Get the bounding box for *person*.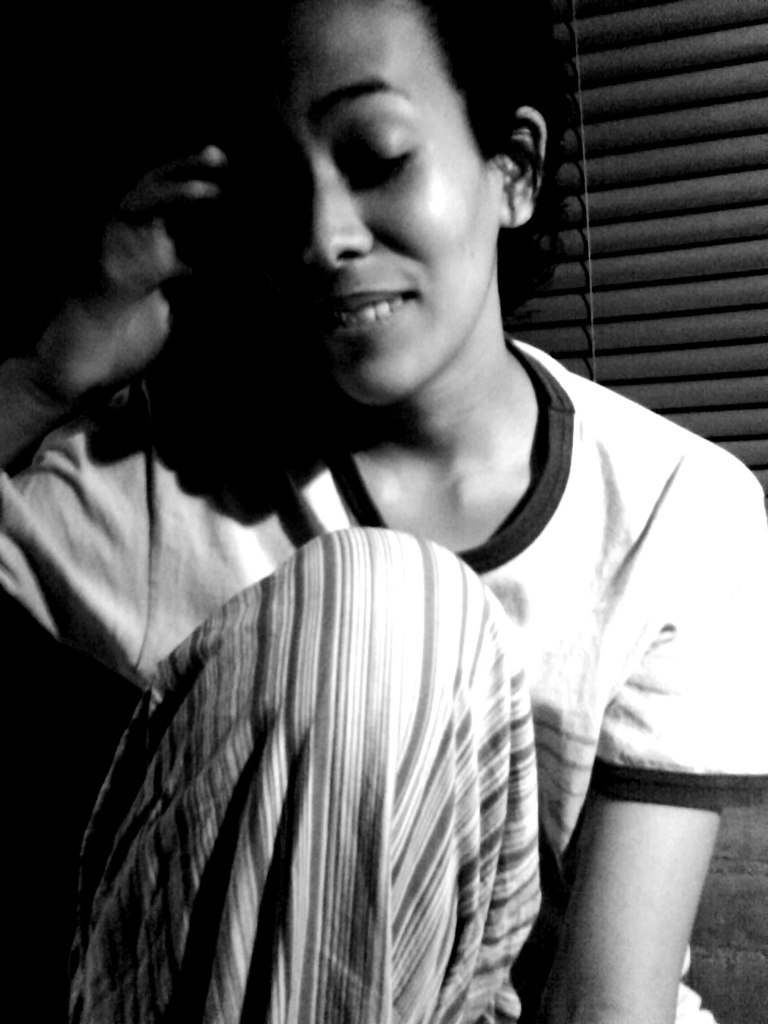
x1=42 y1=0 x2=748 y2=1023.
